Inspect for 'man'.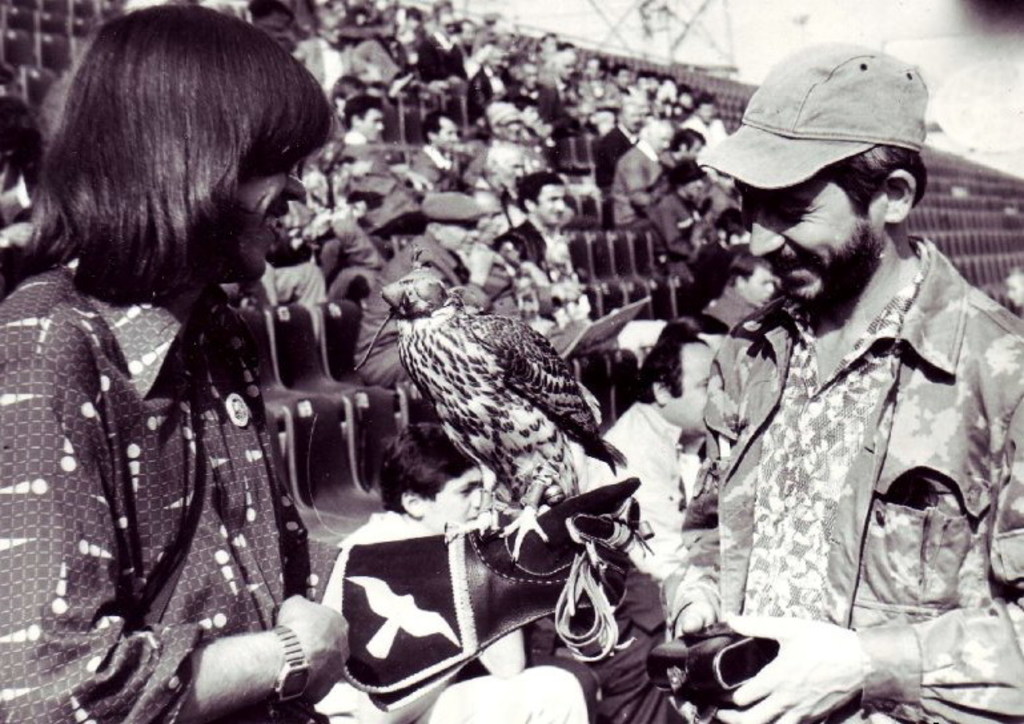
Inspection: left=409, top=117, right=470, bottom=212.
